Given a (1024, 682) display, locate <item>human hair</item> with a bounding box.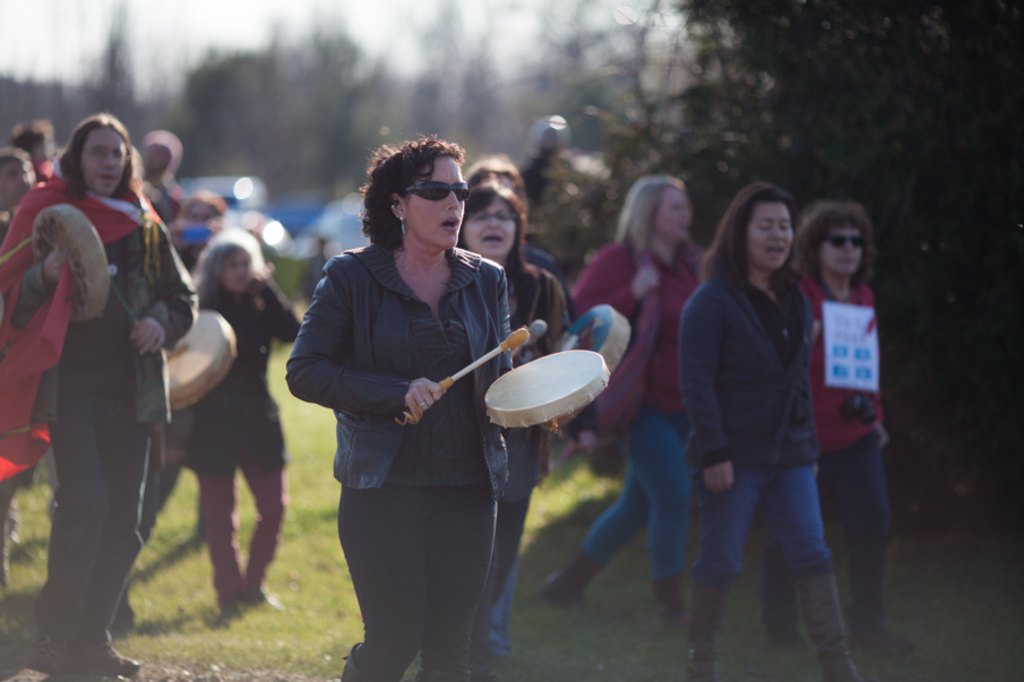
Located: box(0, 147, 31, 173).
